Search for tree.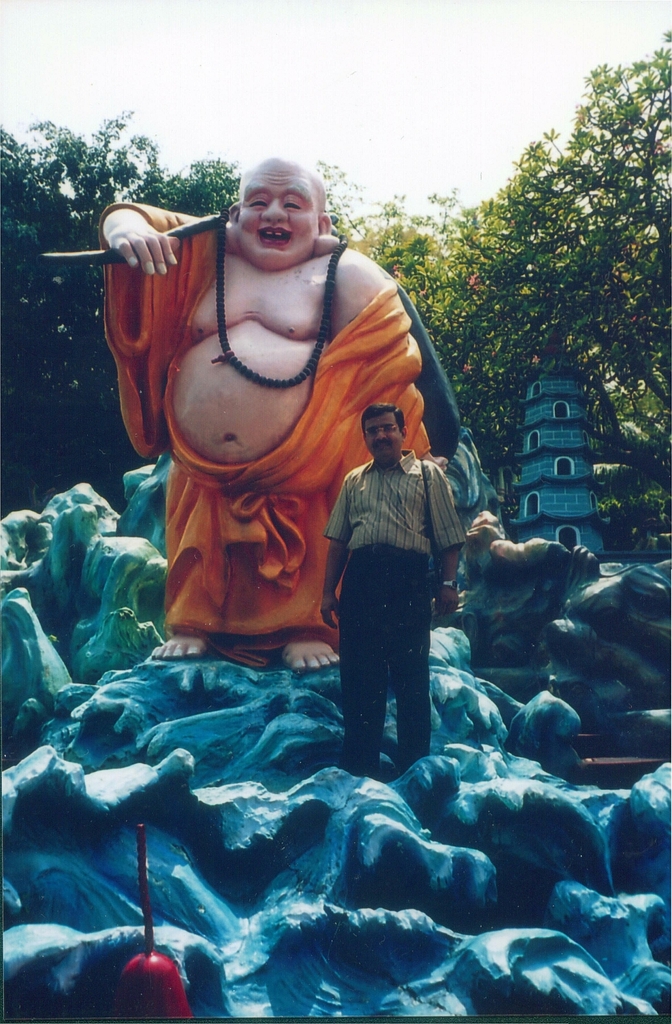
Found at left=0, top=102, right=239, bottom=513.
